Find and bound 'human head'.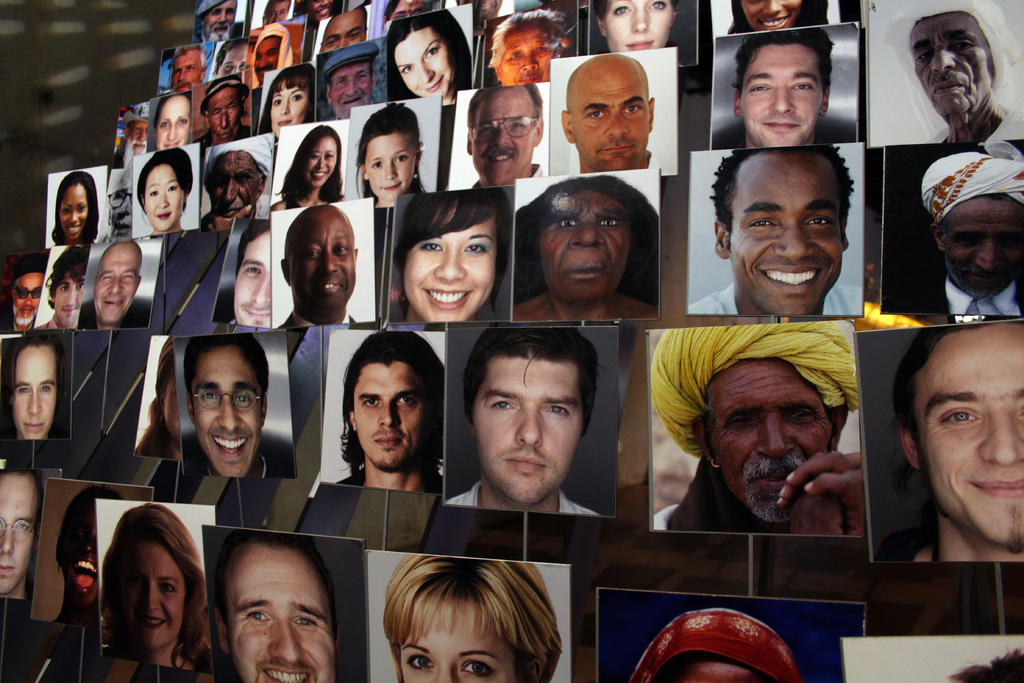
Bound: 89,240,144,321.
